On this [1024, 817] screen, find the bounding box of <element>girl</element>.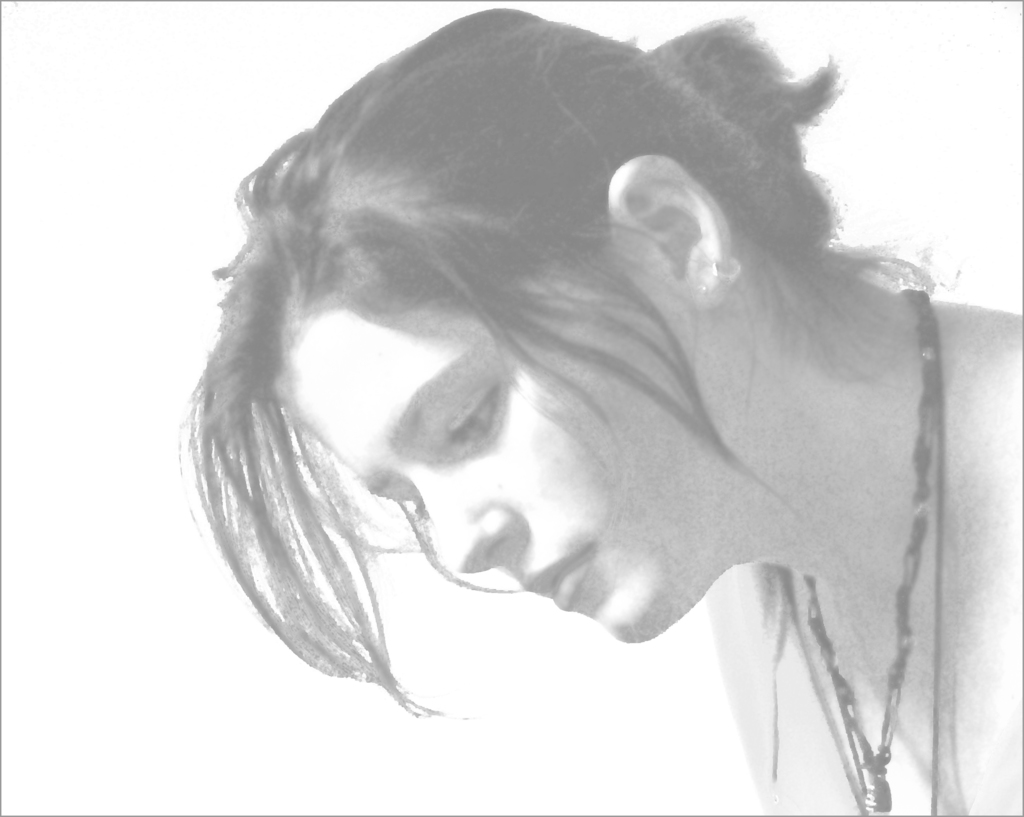
Bounding box: box=[173, 7, 1023, 816].
